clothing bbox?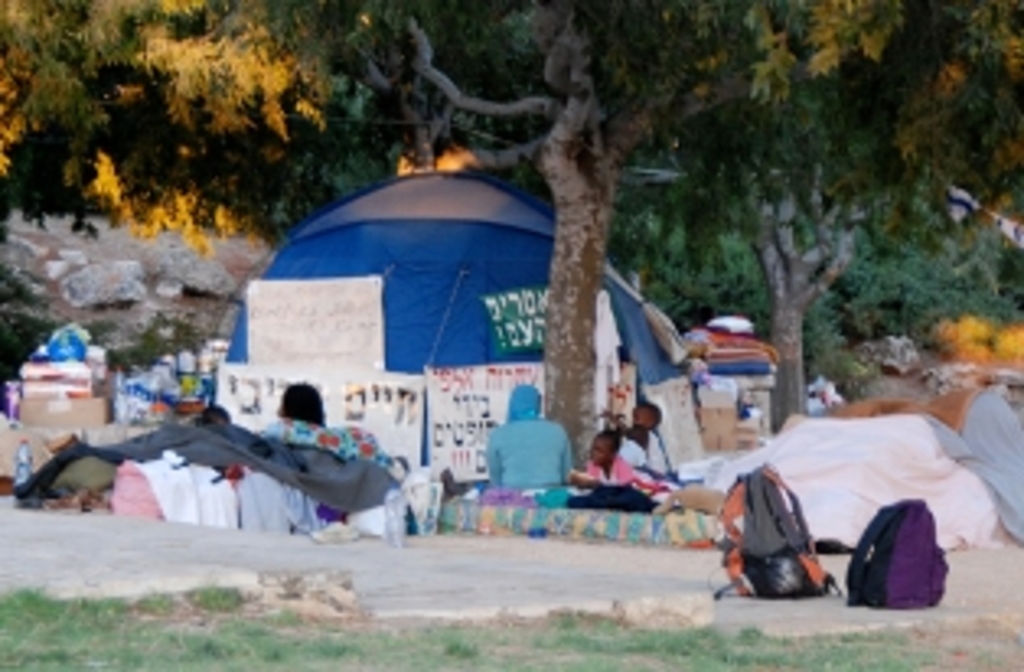
[486,382,571,502]
